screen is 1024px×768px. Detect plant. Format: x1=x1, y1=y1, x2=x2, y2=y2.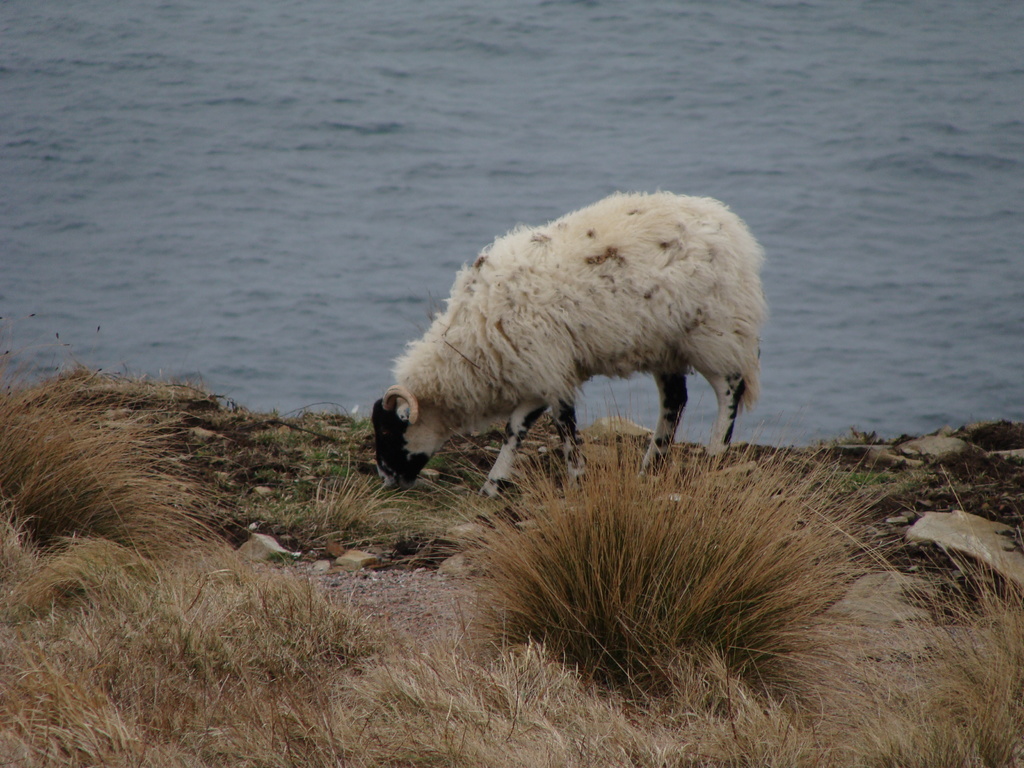
x1=412, y1=453, x2=952, y2=699.
